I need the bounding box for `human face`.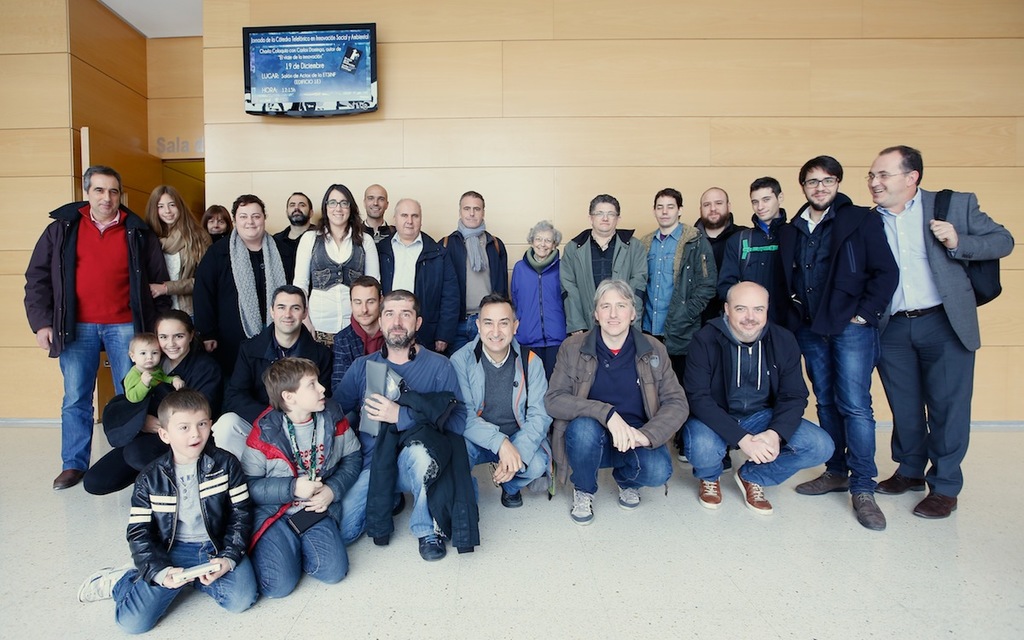
Here it is: l=349, t=286, r=387, b=322.
